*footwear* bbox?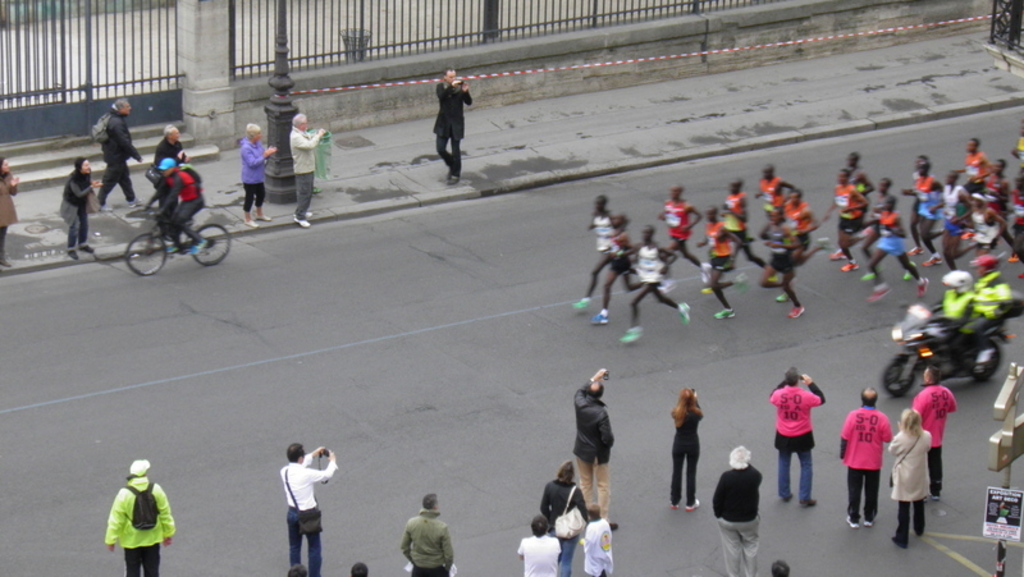
x1=773 y1=287 x2=790 y2=301
